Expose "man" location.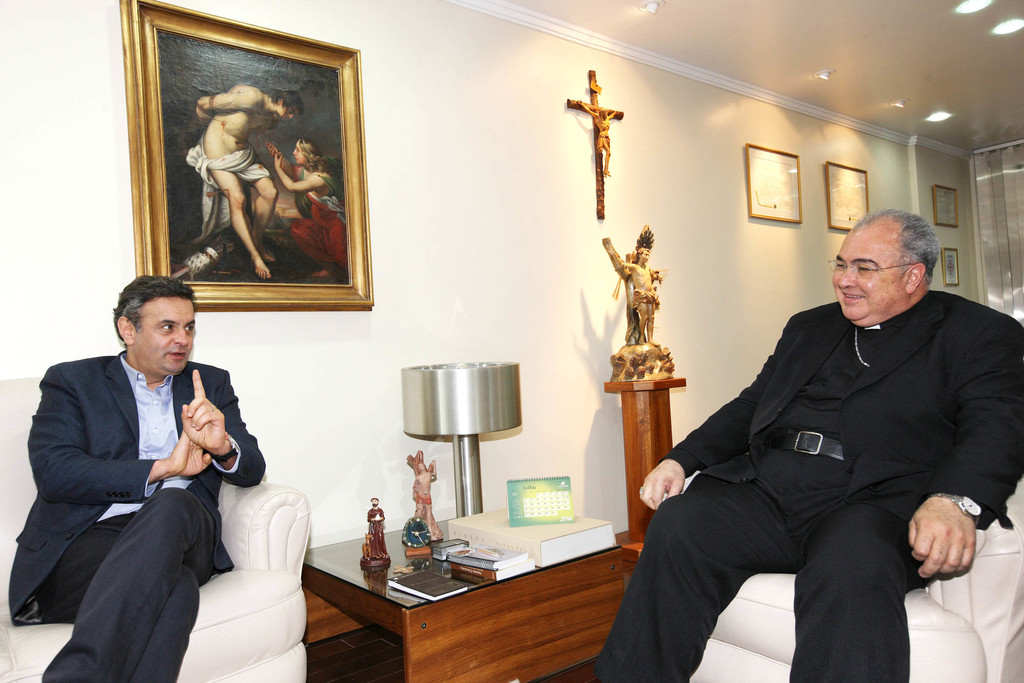
Exposed at <box>194,83,309,278</box>.
